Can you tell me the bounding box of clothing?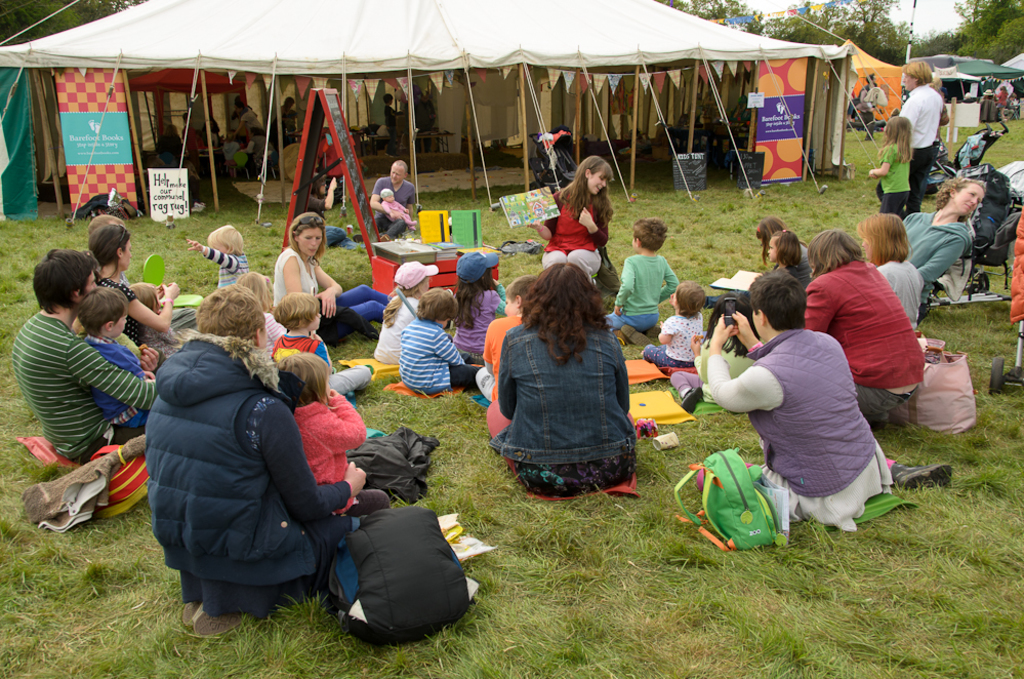
bbox=[800, 257, 925, 434].
